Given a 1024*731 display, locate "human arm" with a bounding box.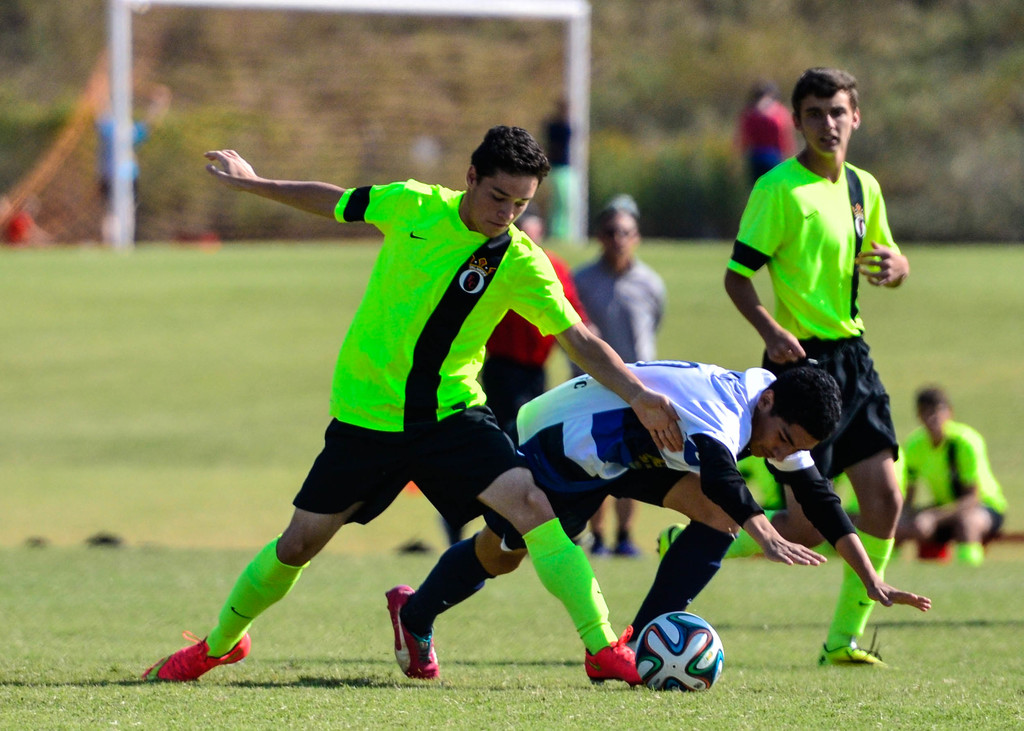
Located: box(715, 189, 817, 371).
